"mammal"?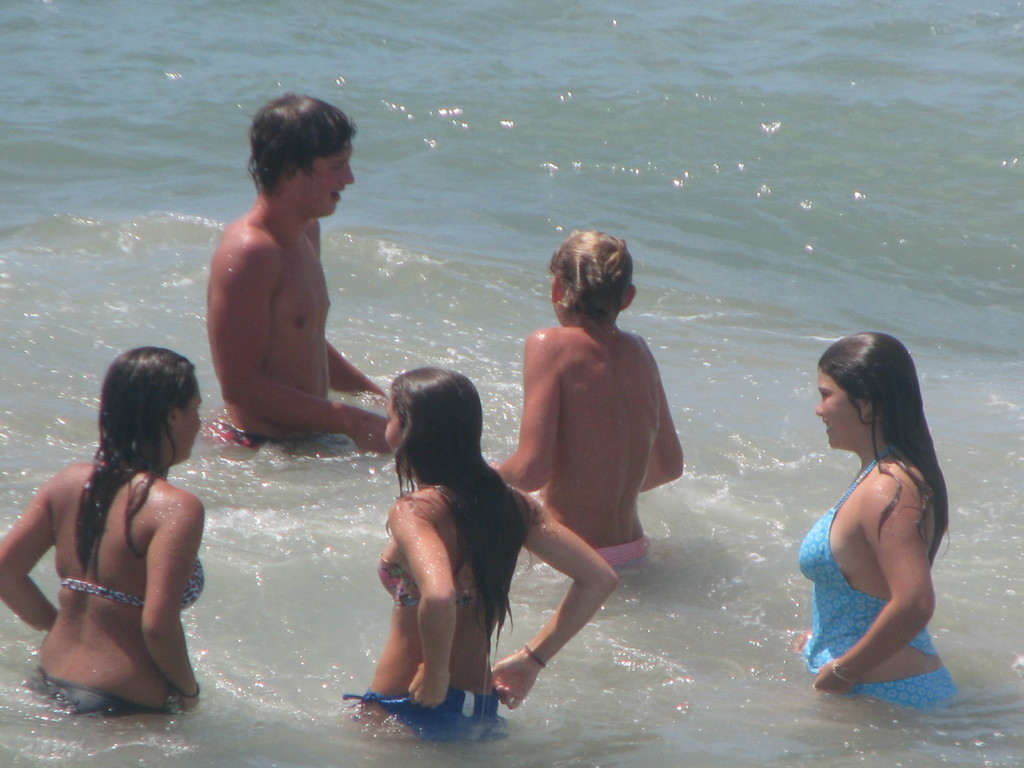
{"x1": 492, "y1": 228, "x2": 682, "y2": 570}
